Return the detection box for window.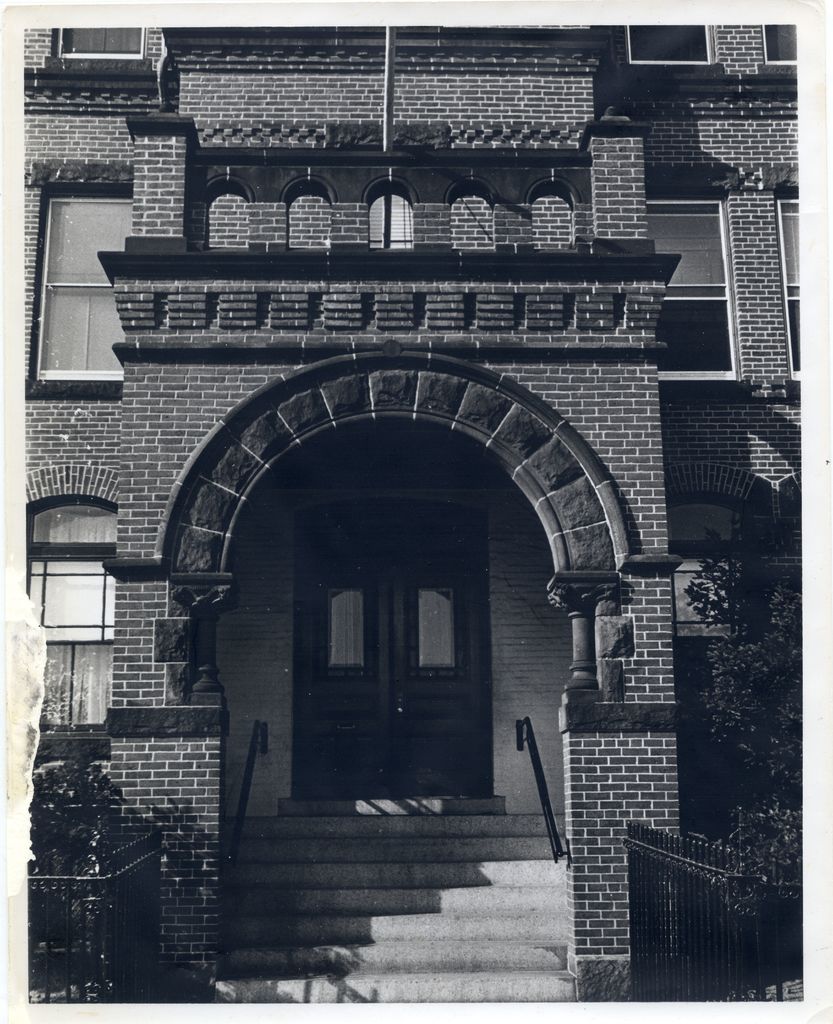
[left=647, top=204, right=741, bottom=375].
